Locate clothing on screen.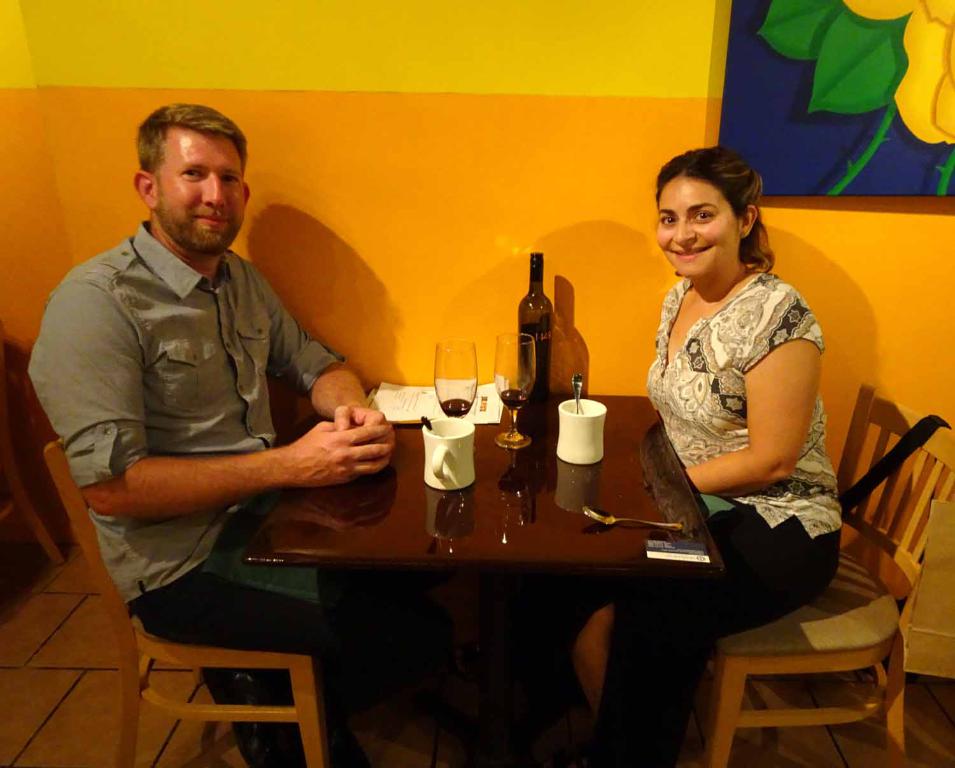
On screen at region(25, 219, 344, 605).
